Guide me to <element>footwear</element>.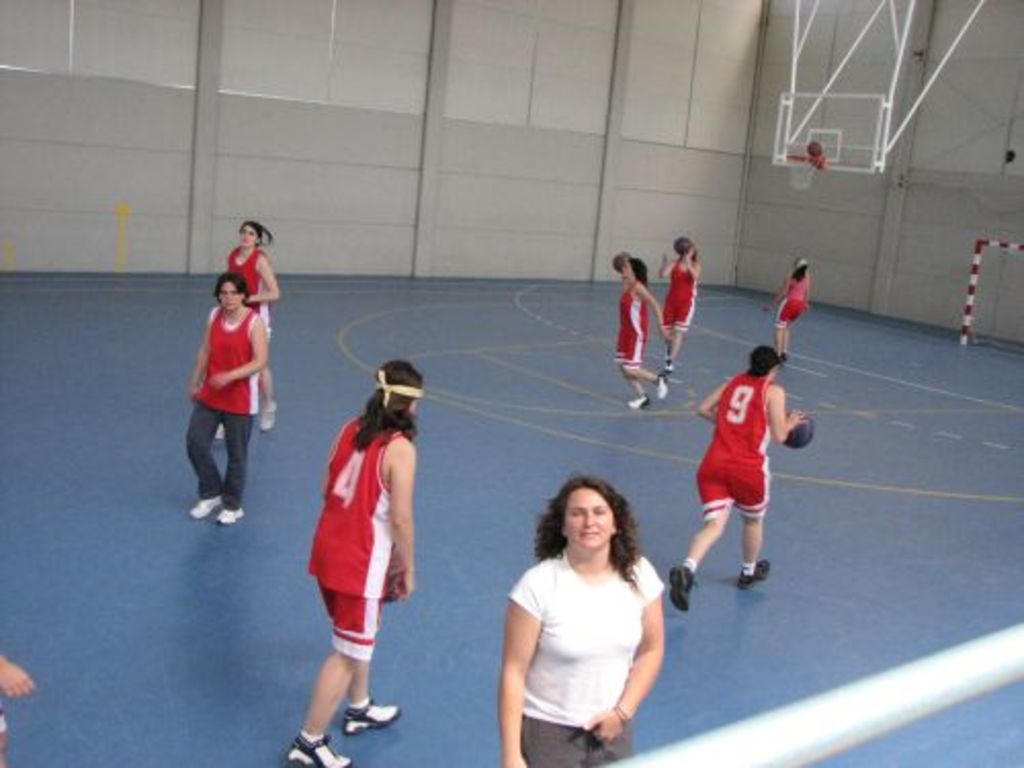
Guidance: 670 565 688 608.
